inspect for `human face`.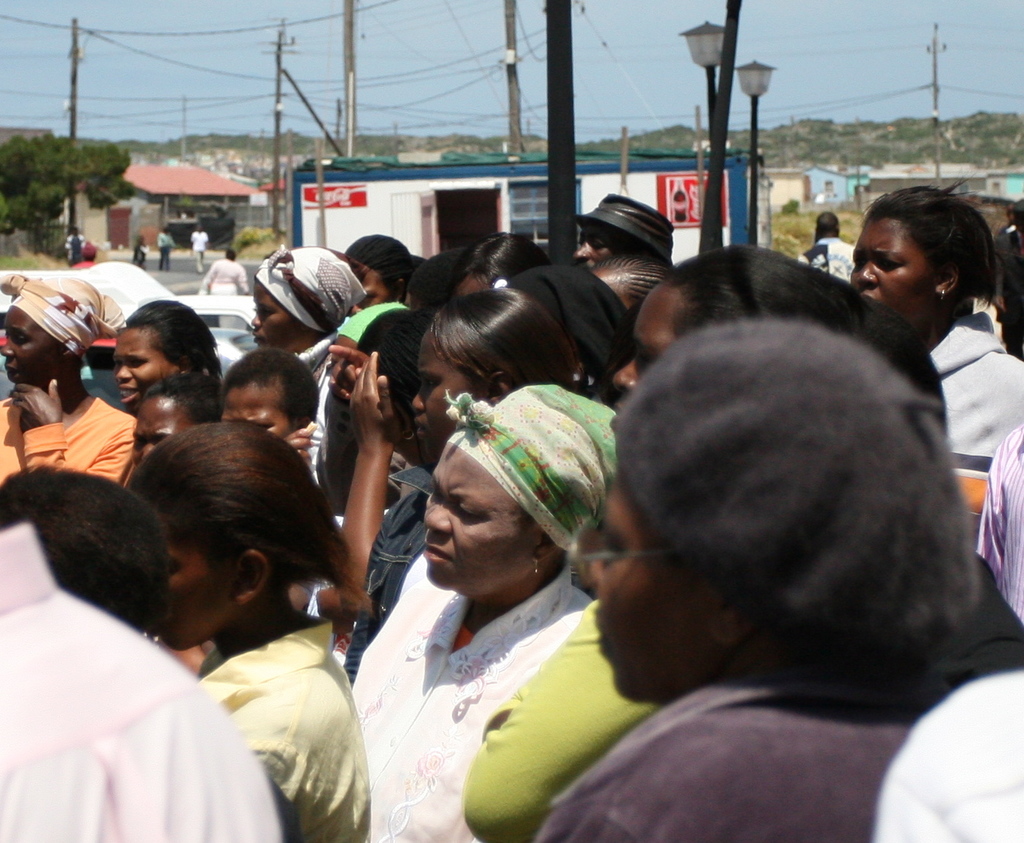
Inspection: (612, 276, 686, 436).
